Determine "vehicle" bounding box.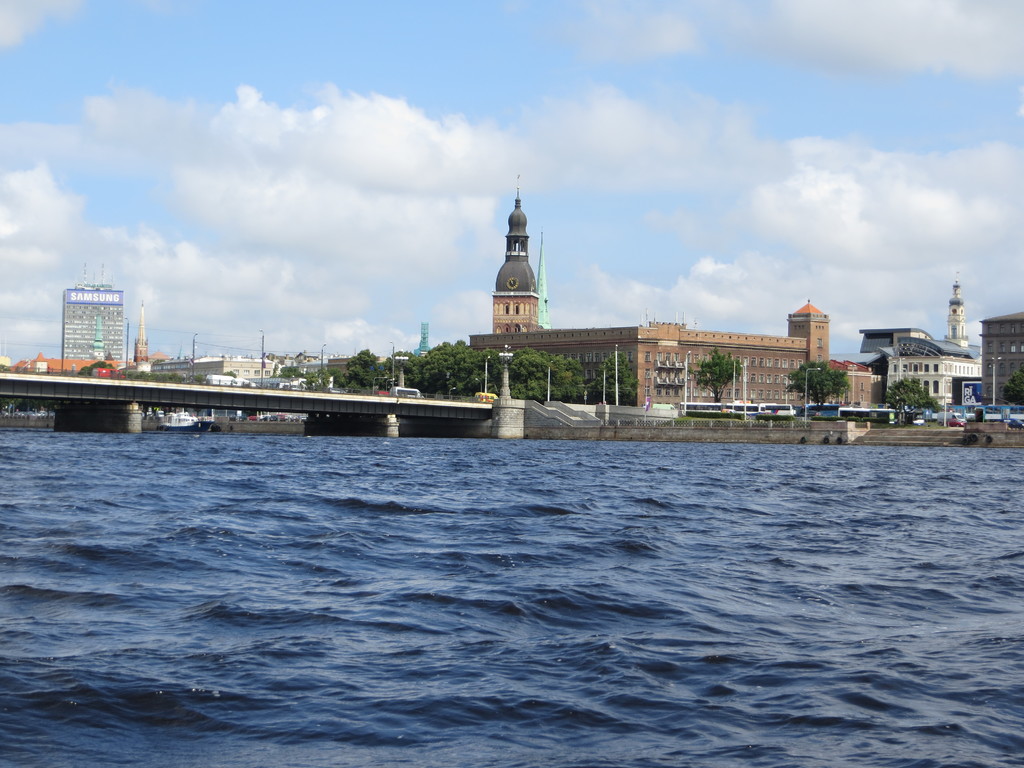
Determined: 475/393/497/405.
